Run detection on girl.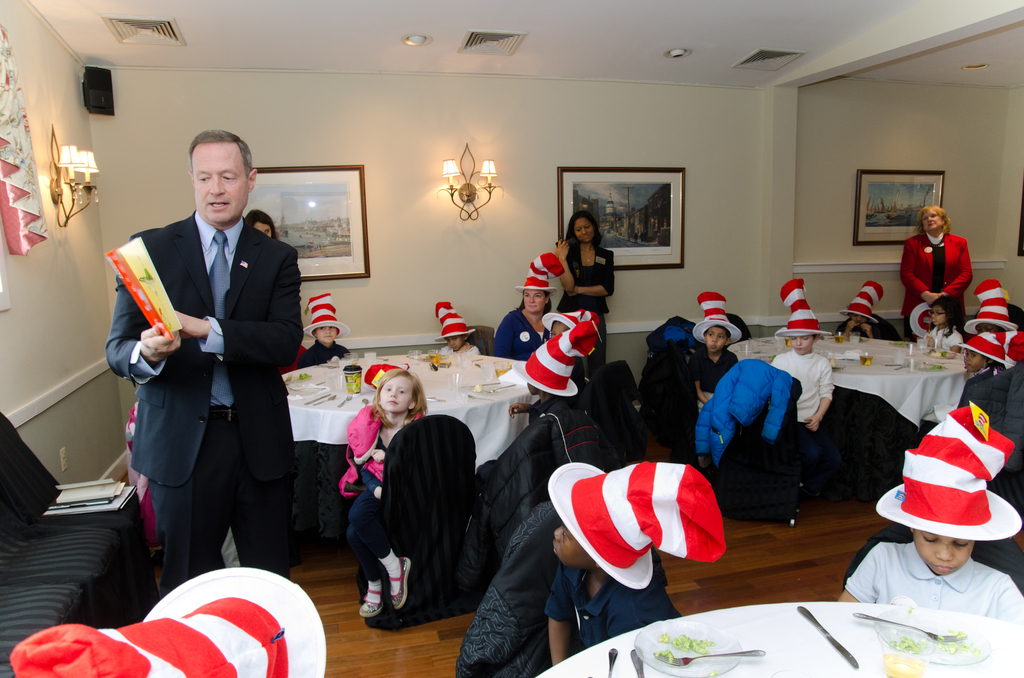
Result: locate(553, 214, 624, 381).
